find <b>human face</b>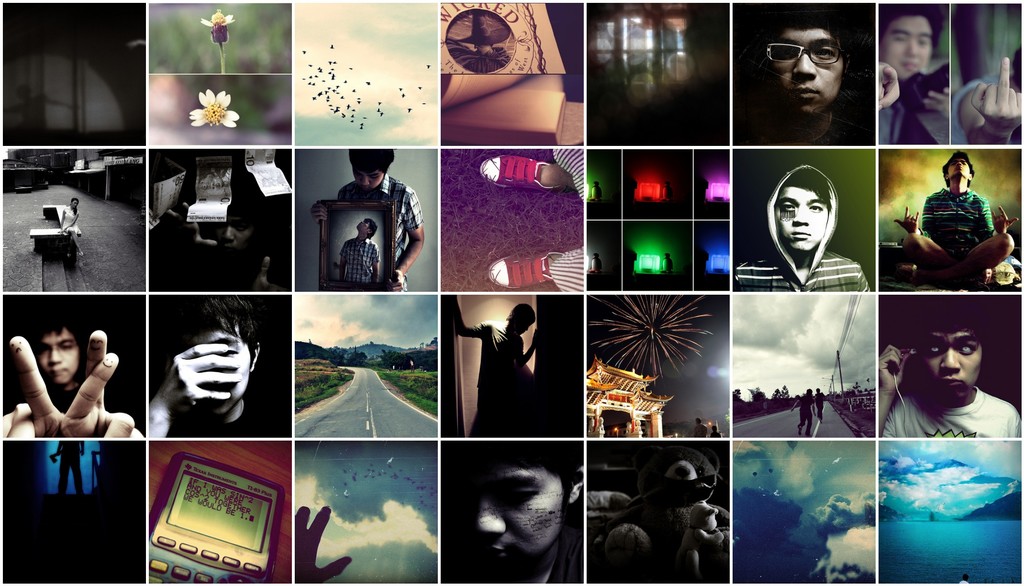
bbox=[196, 310, 255, 412]
